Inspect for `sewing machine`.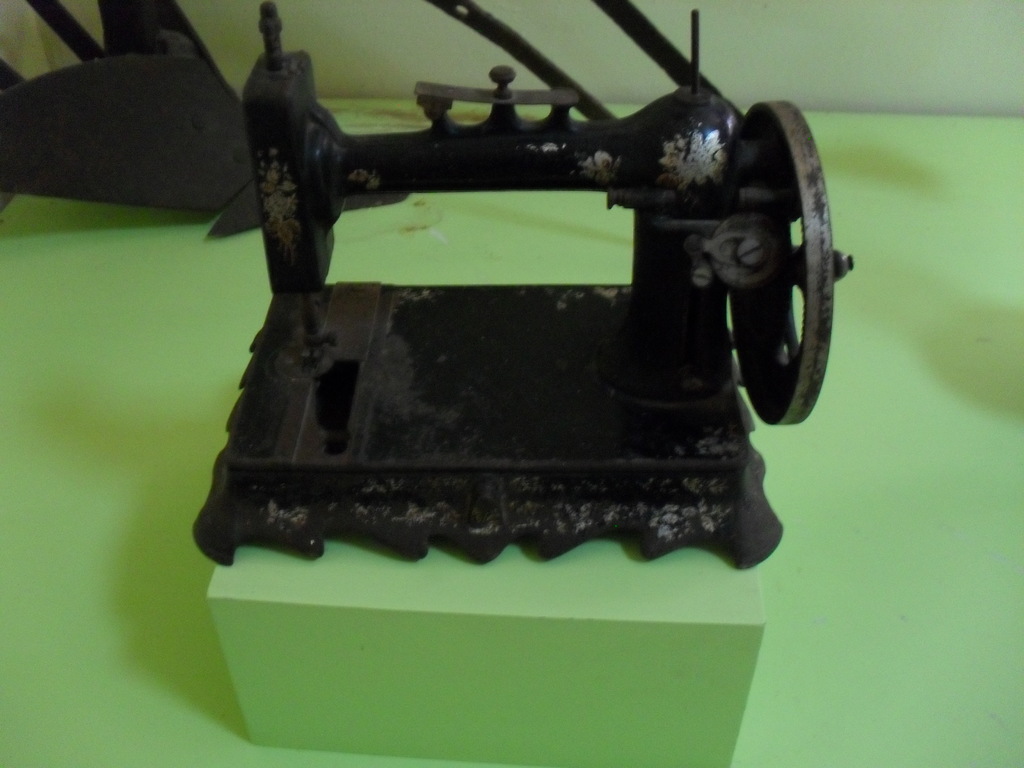
Inspection: [left=188, top=0, right=871, bottom=570].
